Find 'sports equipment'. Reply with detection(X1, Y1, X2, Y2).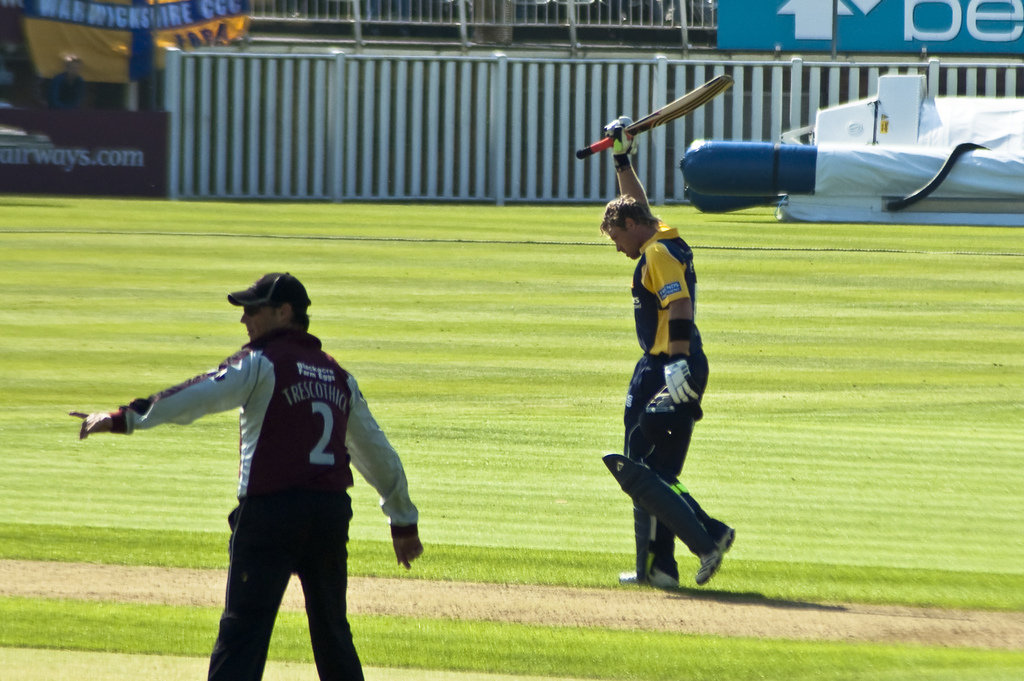
detection(632, 501, 683, 584).
